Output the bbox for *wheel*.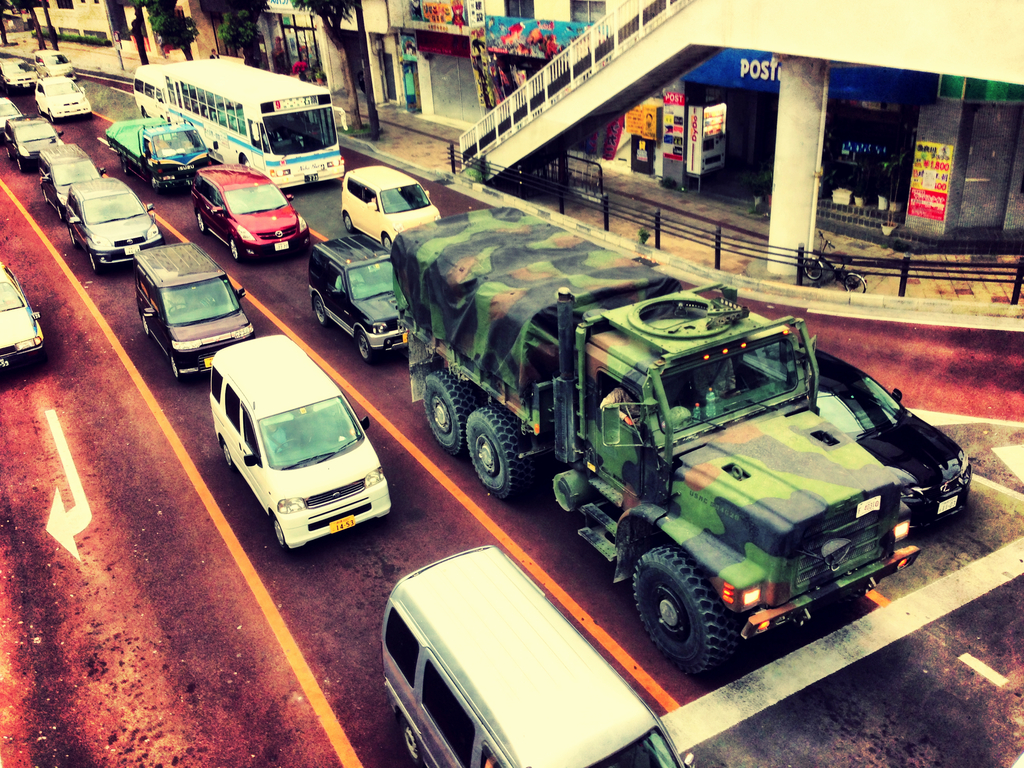
<bbox>422, 368, 472, 456</bbox>.
